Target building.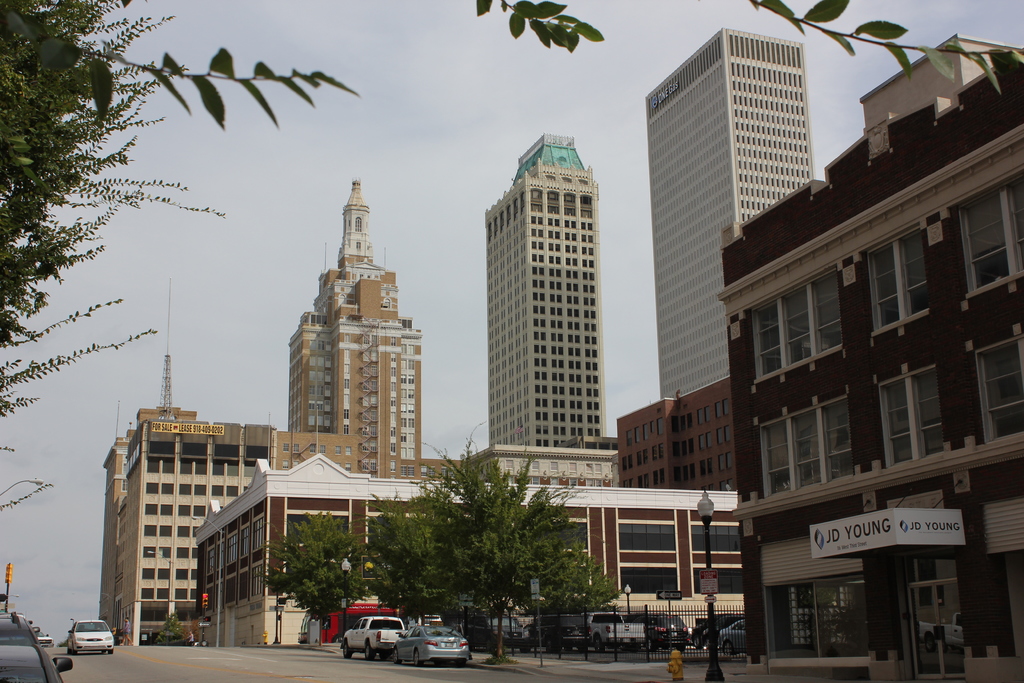
Target region: box=[105, 178, 468, 641].
